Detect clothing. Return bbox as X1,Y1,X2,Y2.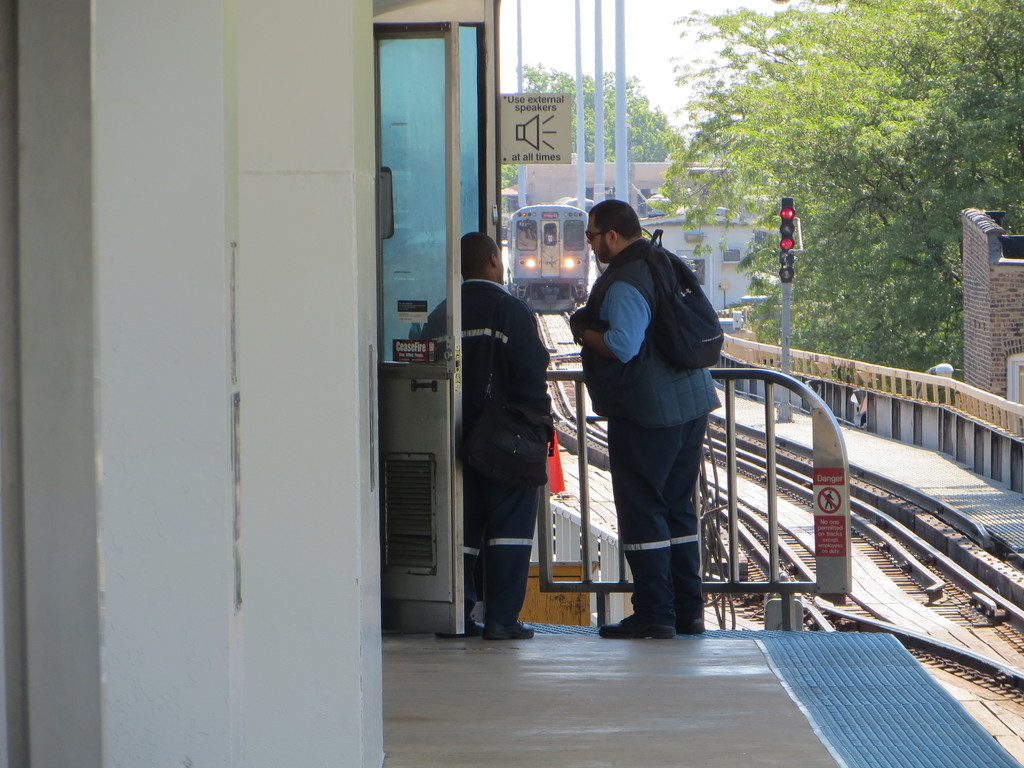
413,280,553,628.
